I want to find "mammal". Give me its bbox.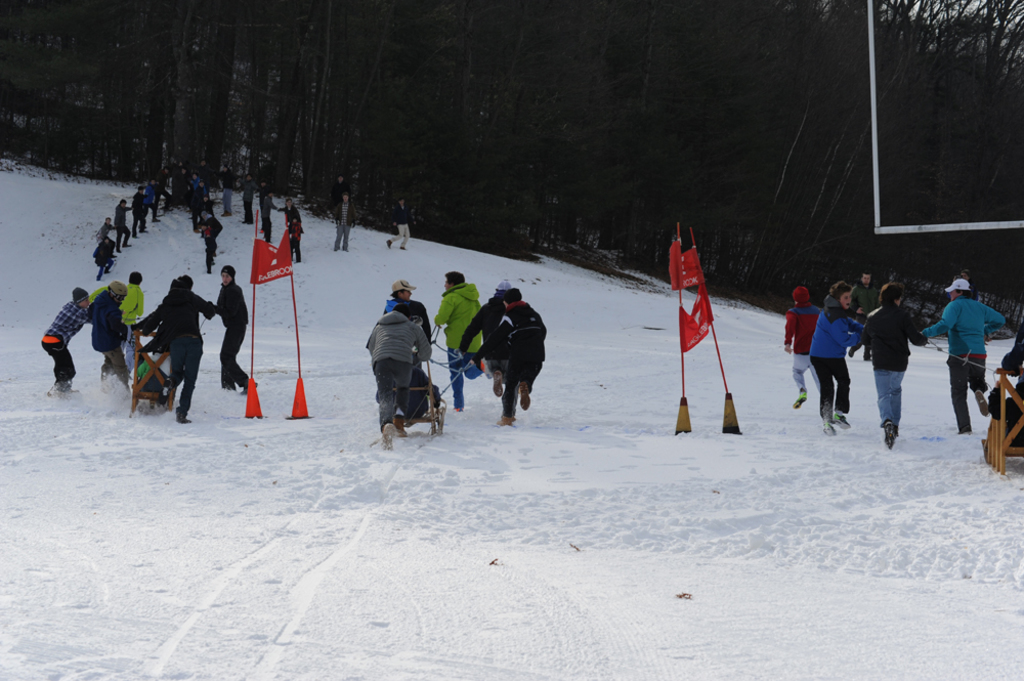
[left=333, top=189, right=356, bottom=251].
